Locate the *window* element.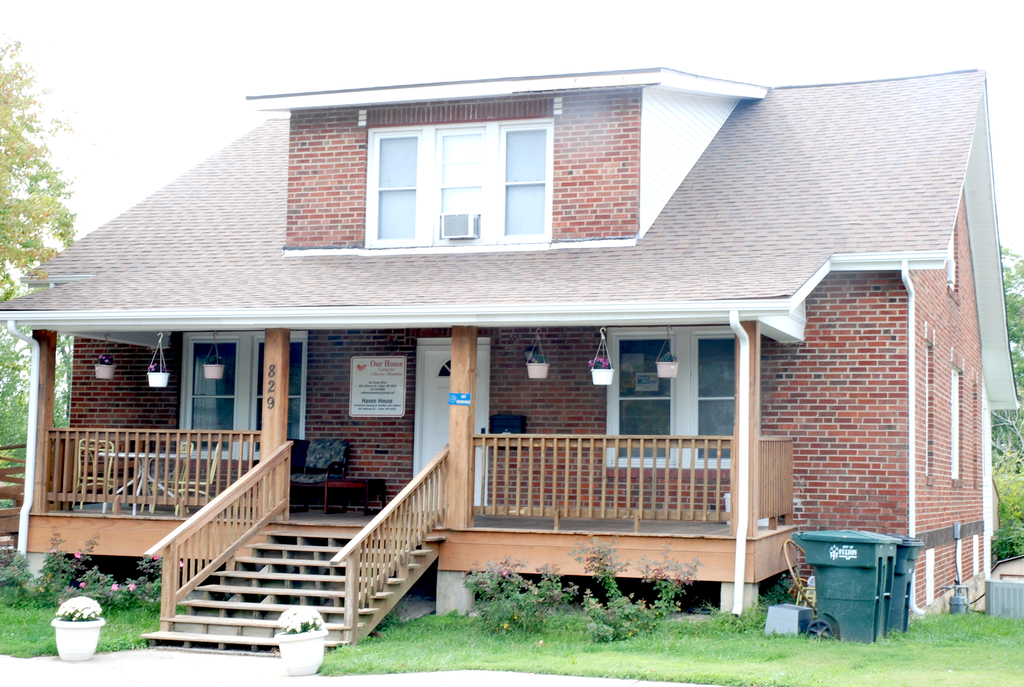
Element bbox: box=[177, 326, 313, 470].
